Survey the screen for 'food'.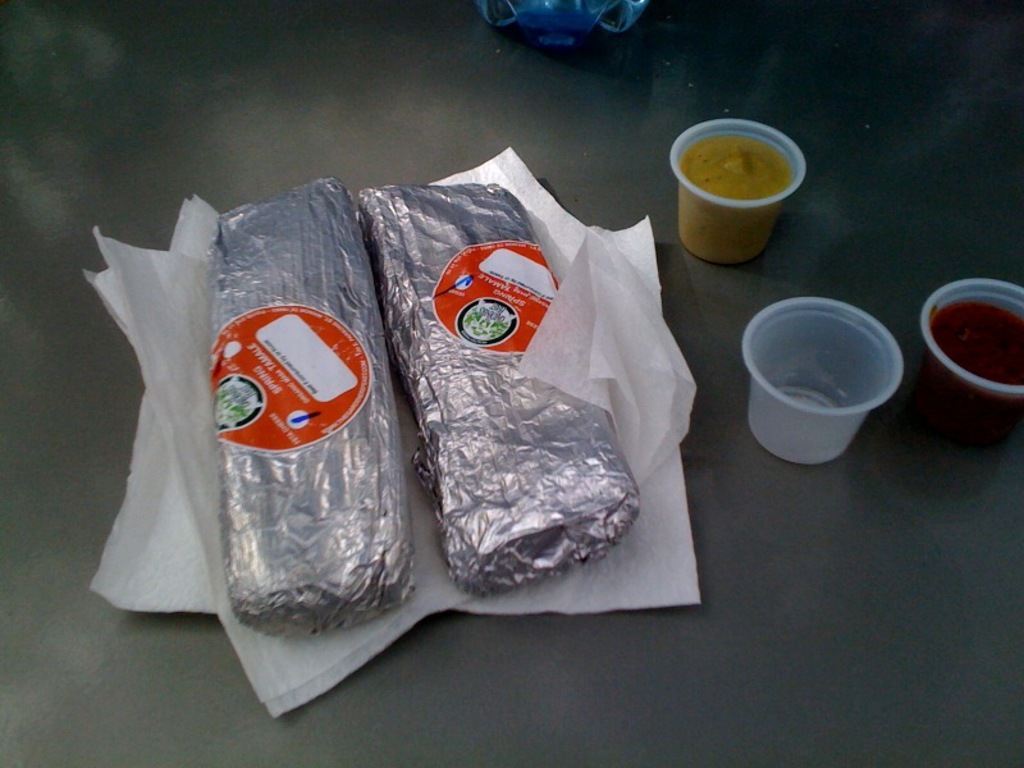
Survey found: <region>909, 303, 1023, 440</region>.
